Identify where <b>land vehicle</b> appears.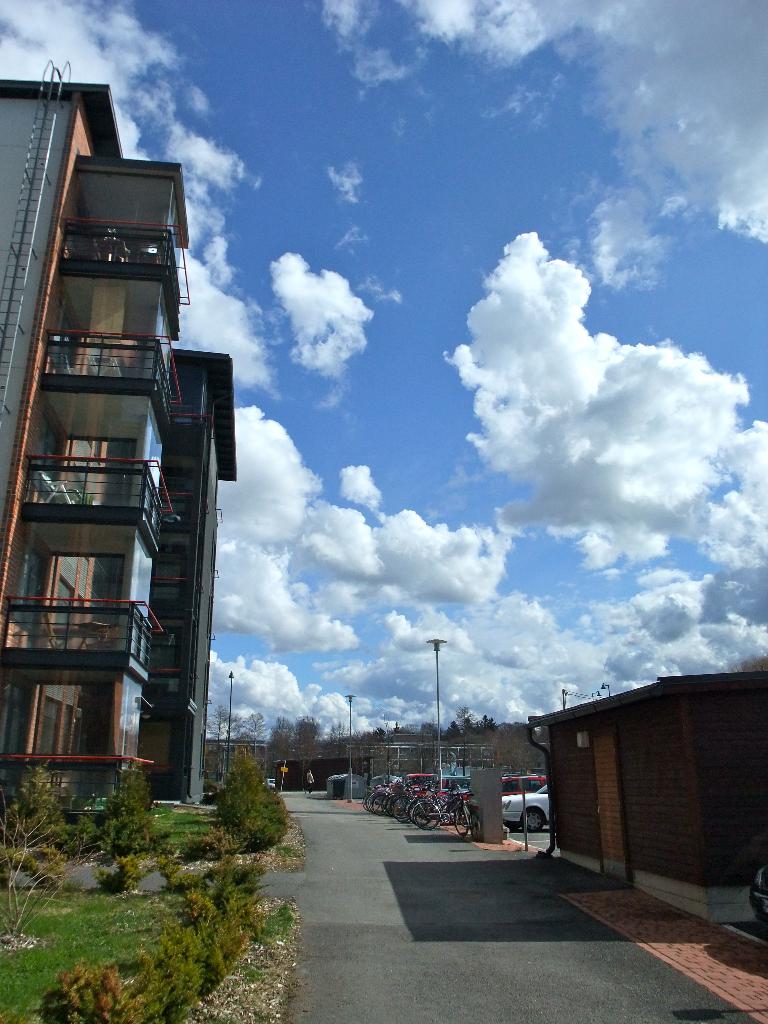
Appears at region(500, 775, 546, 798).
